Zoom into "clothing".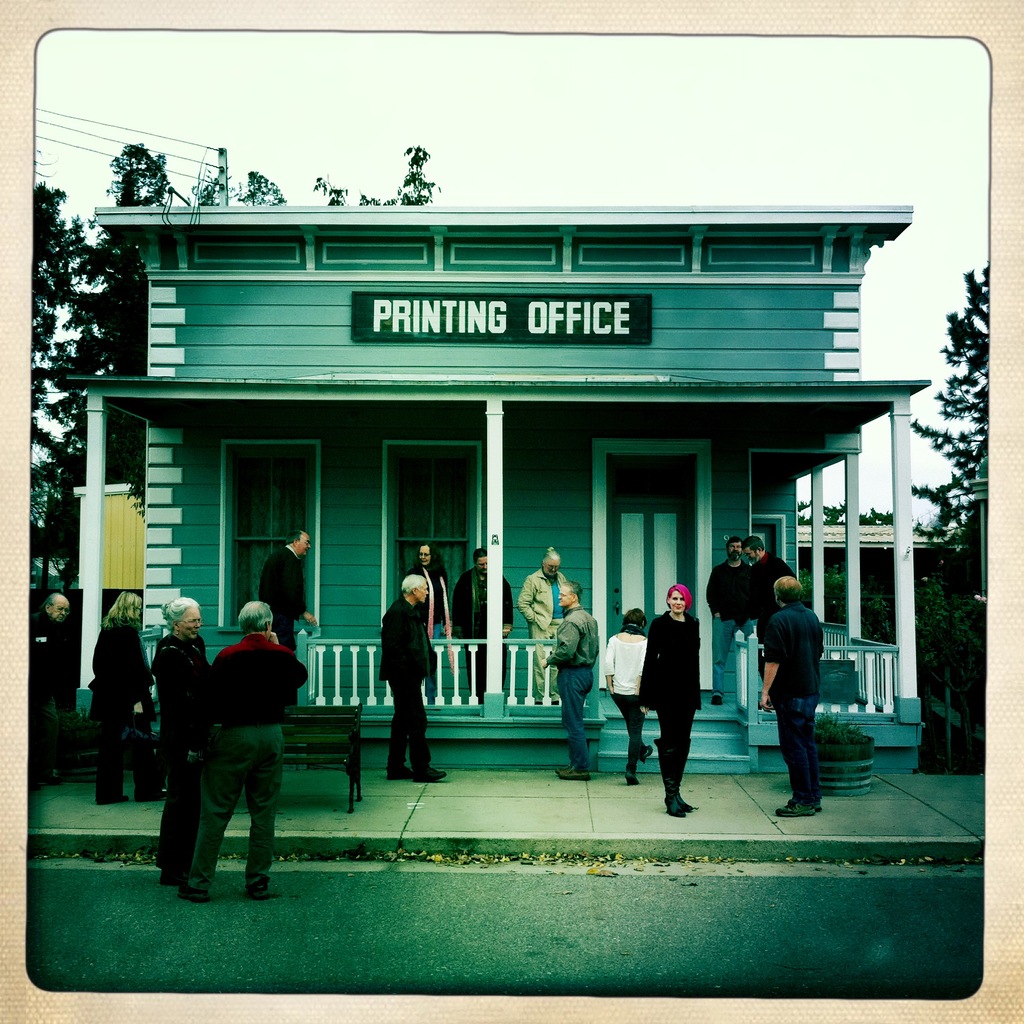
Zoom target: detection(92, 621, 138, 784).
